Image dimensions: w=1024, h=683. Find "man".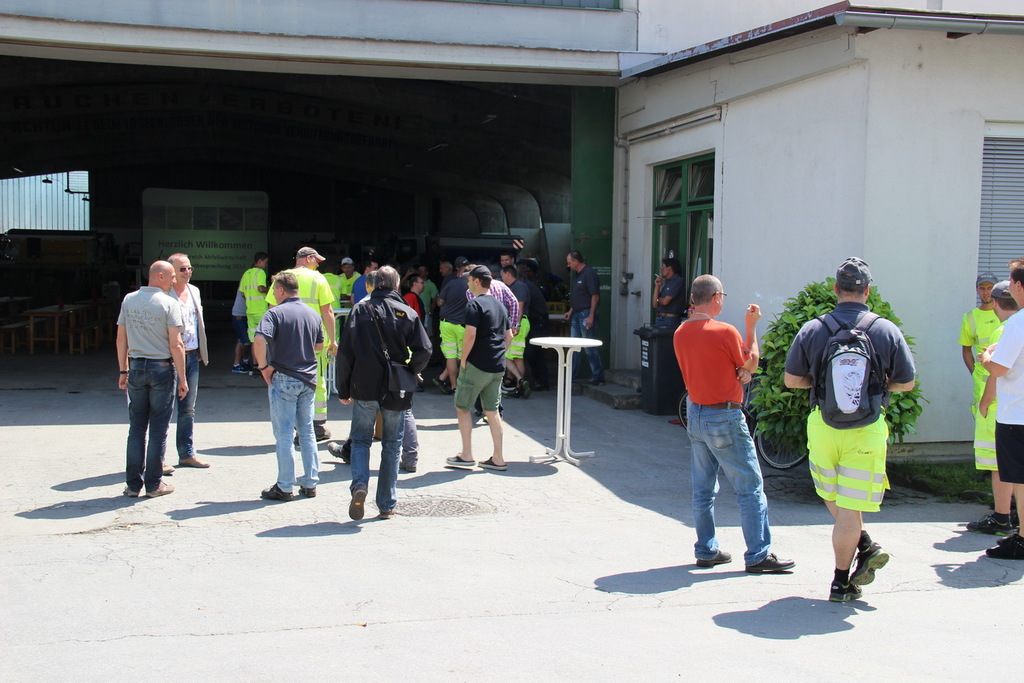
rect(979, 277, 1018, 531).
